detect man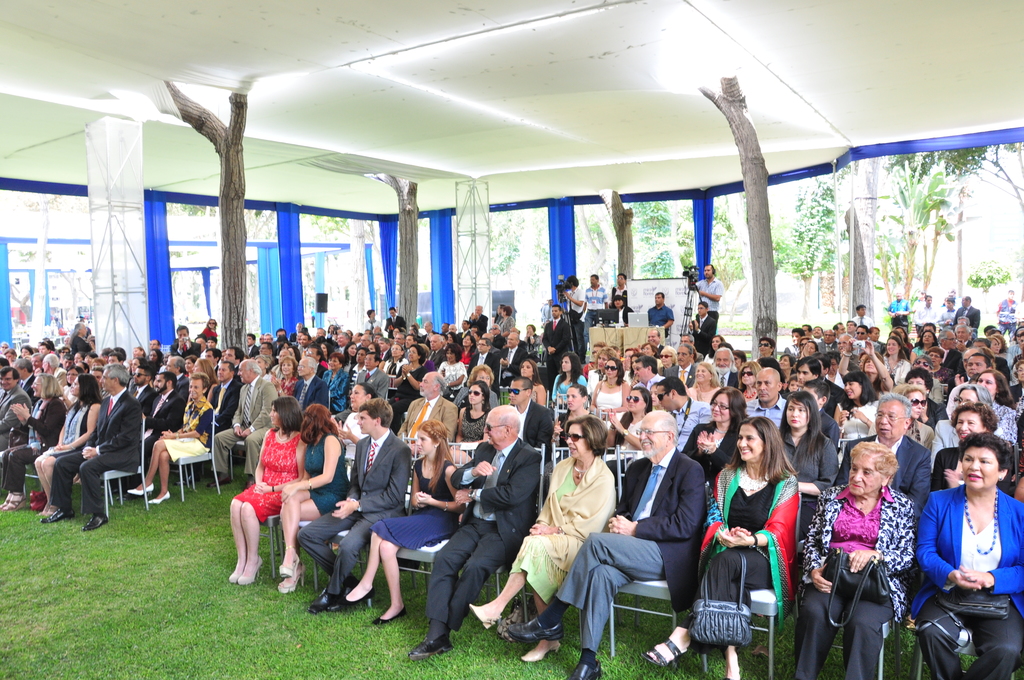
detection(38, 365, 142, 531)
